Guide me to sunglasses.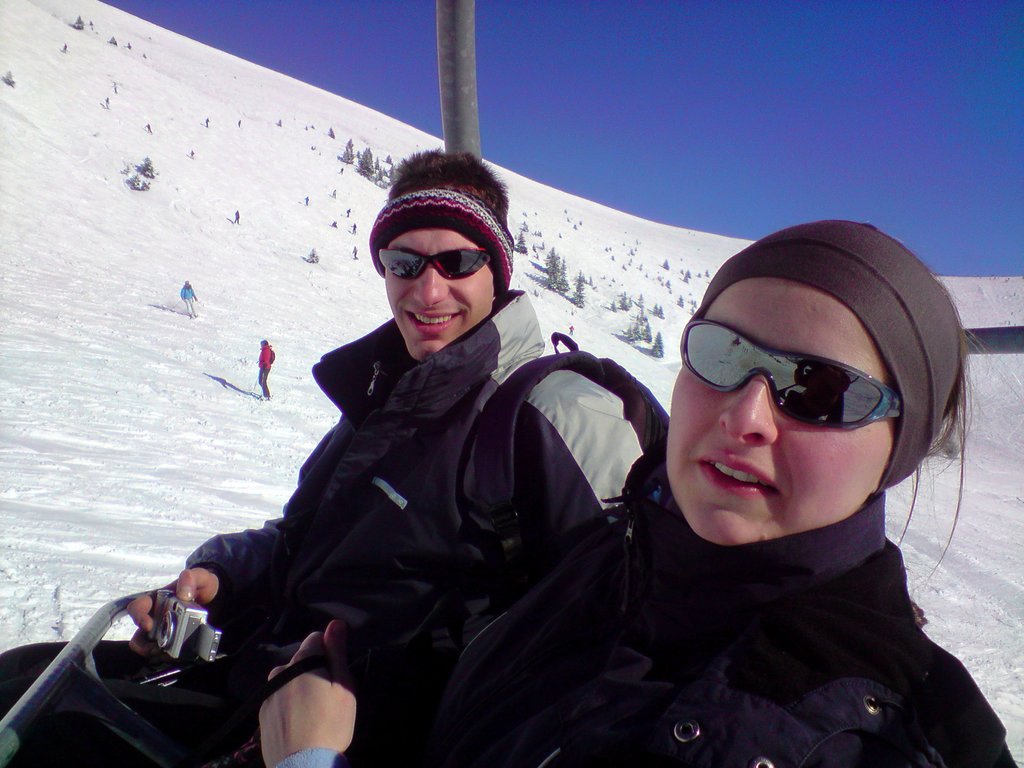
Guidance: <box>378,246,490,280</box>.
